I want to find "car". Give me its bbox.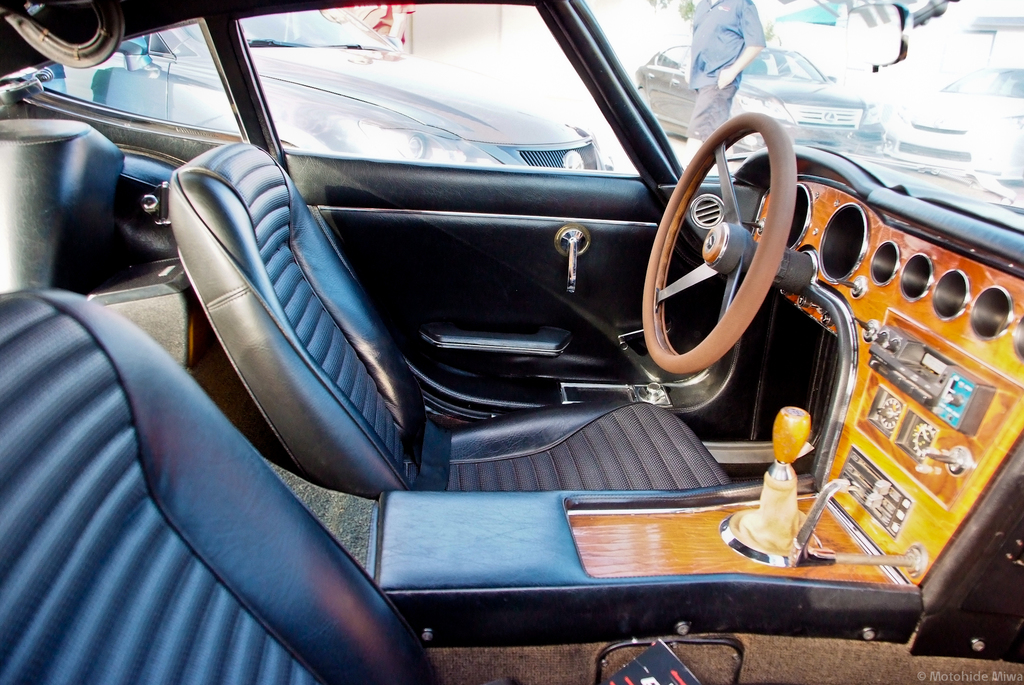
box(635, 39, 856, 154).
